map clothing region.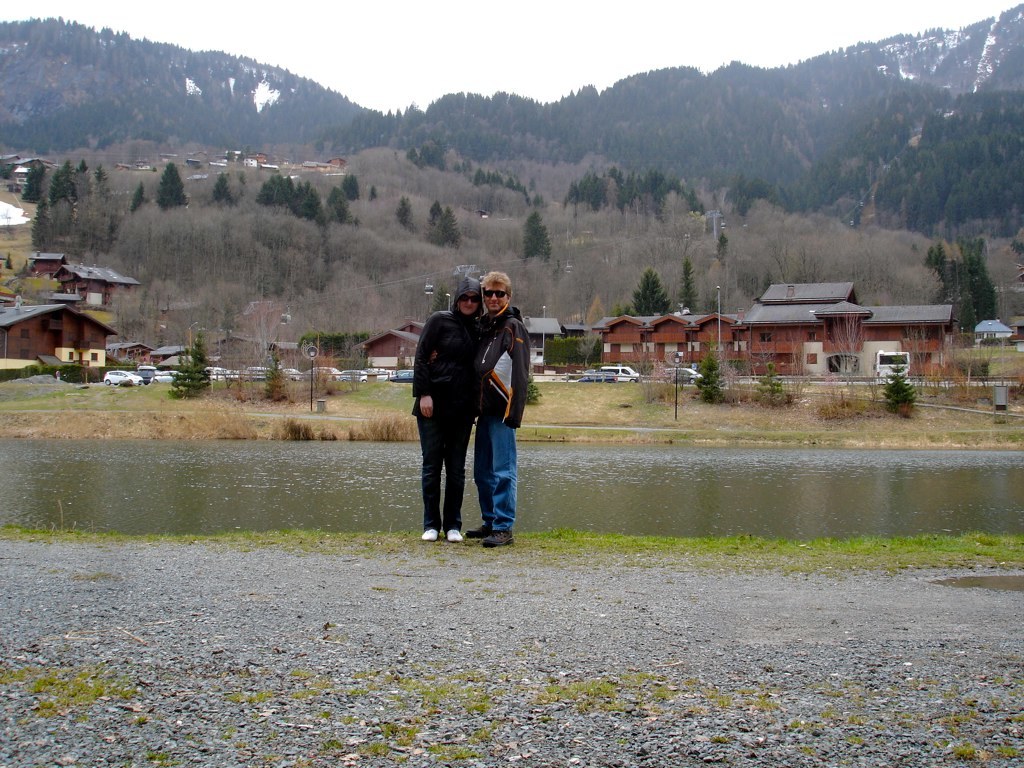
Mapped to 476/315/539/556.
